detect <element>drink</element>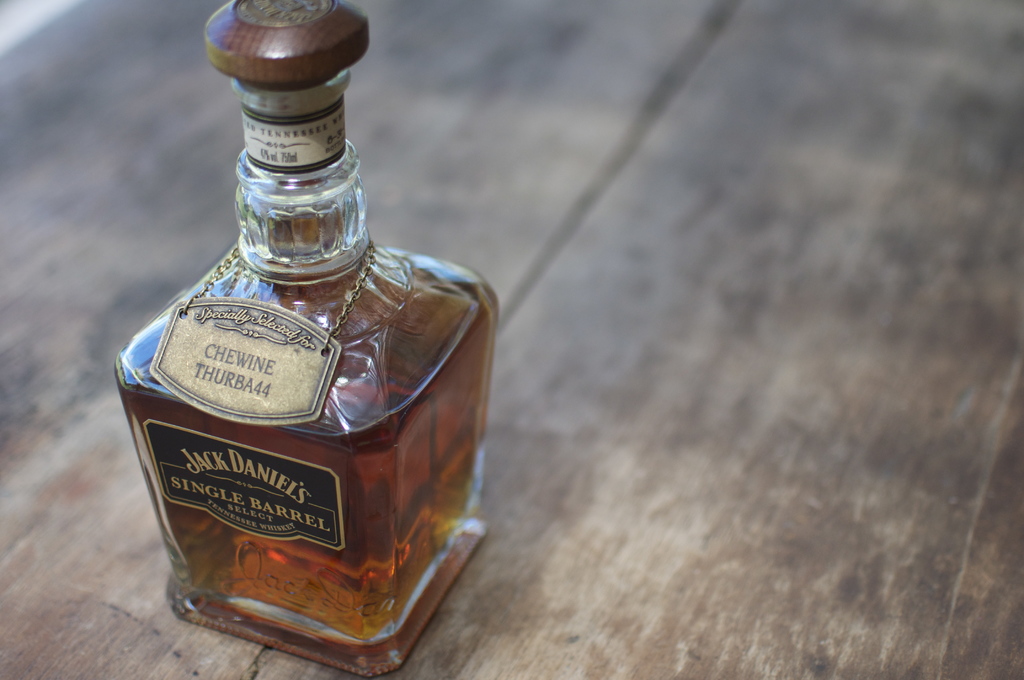
(130, 28, 472, 679)
